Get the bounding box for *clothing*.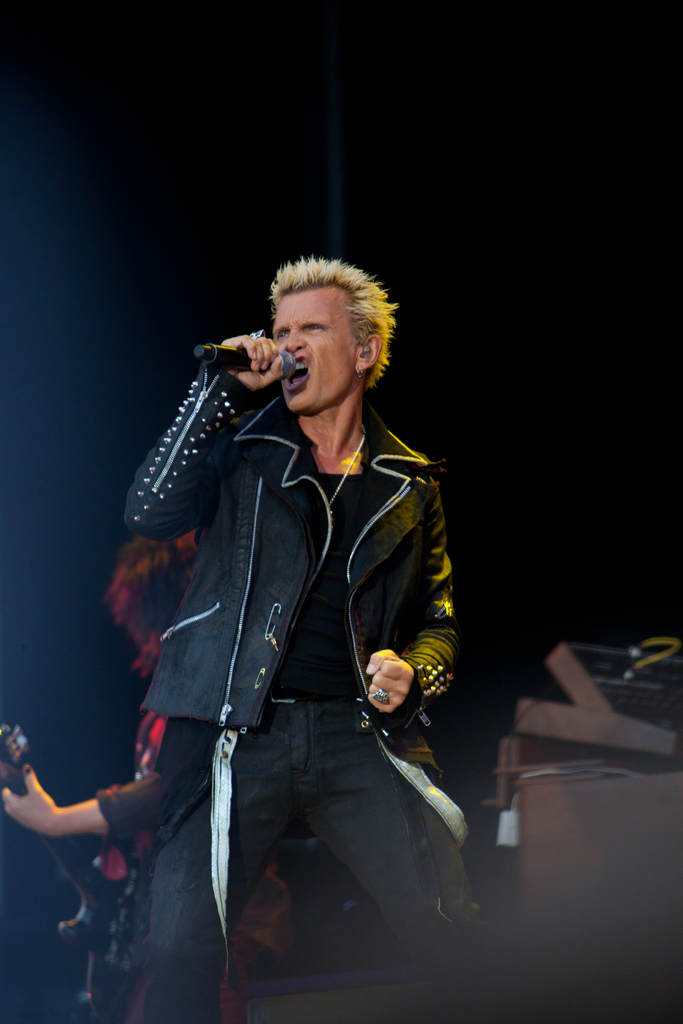
[92, 364, 510, 1023].
